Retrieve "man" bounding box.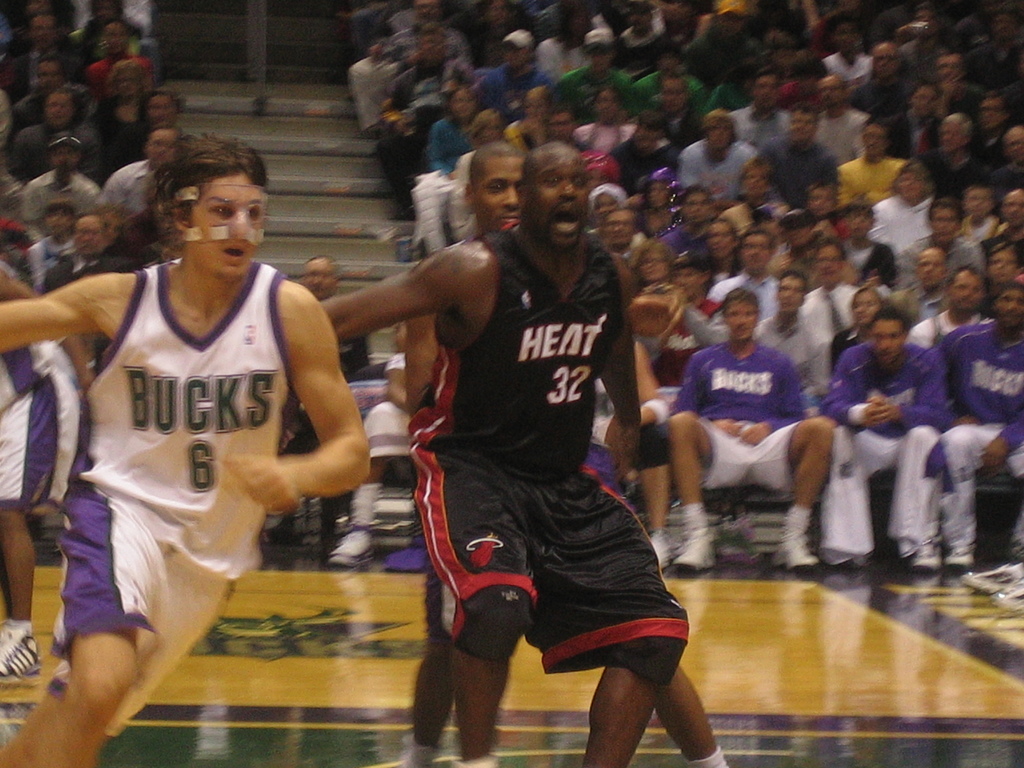
Bounding box: 8,8,82,93.
